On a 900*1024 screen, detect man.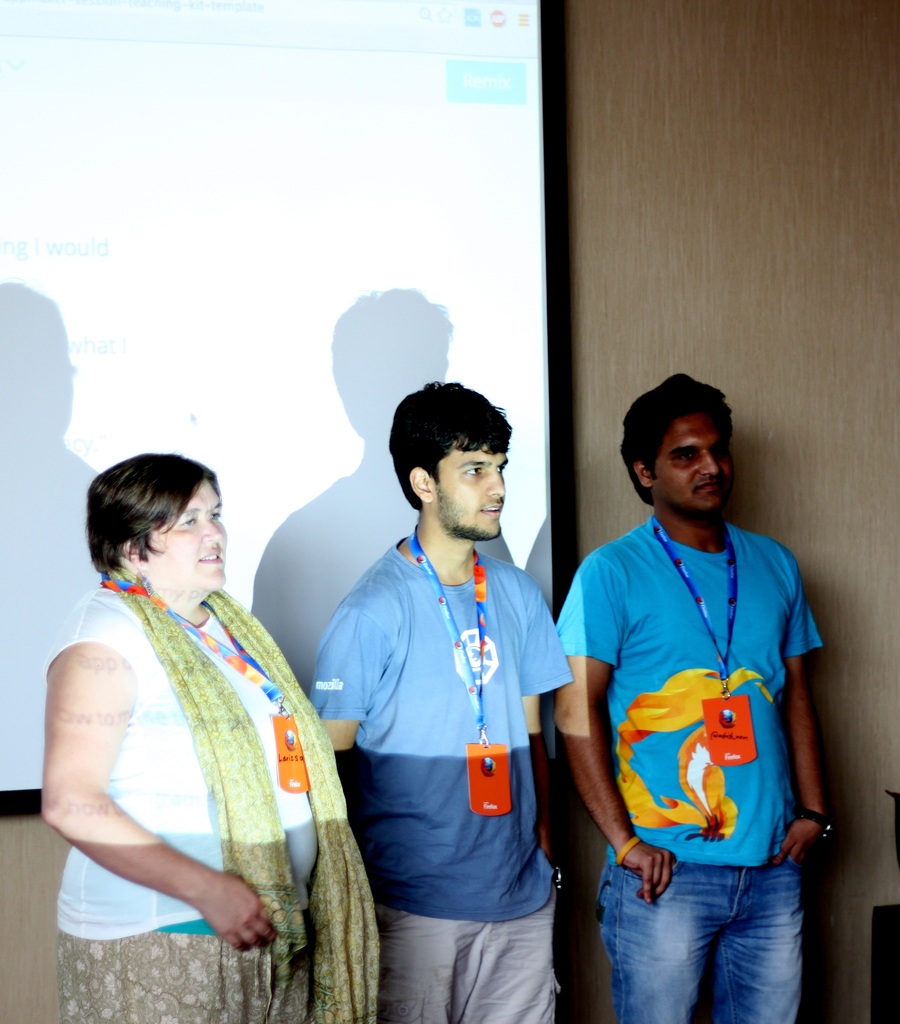
(560, 381, 838, 1023).
